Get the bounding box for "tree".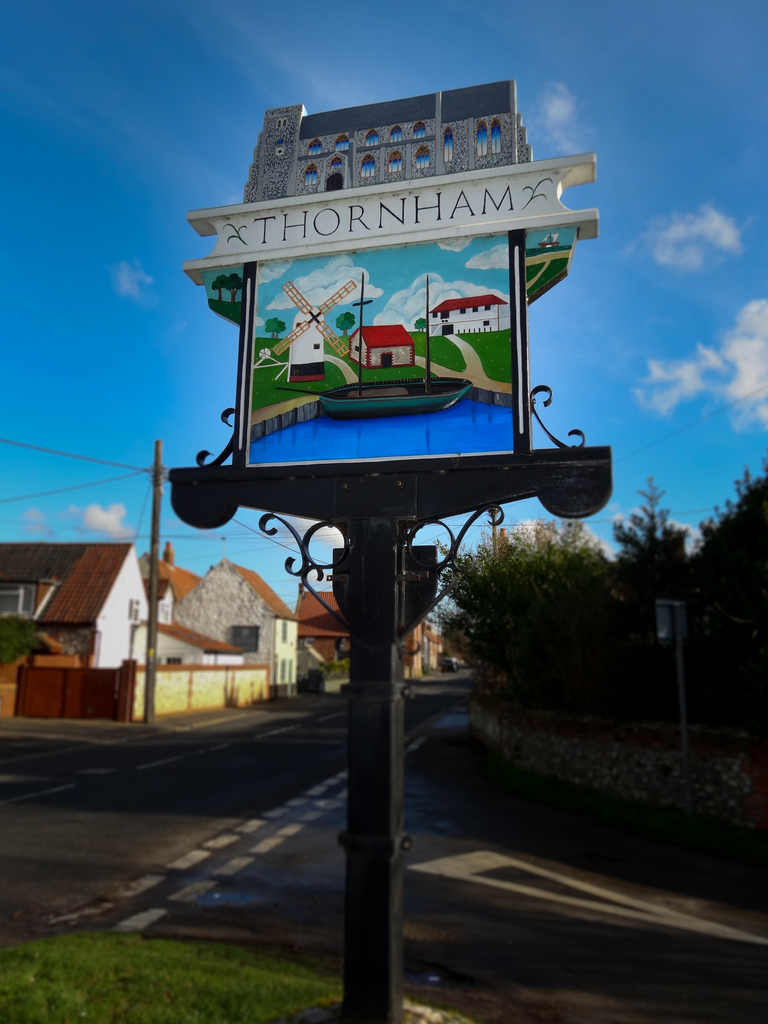
pyautogui.locateOnScreen(632, 480, 688, 639).
